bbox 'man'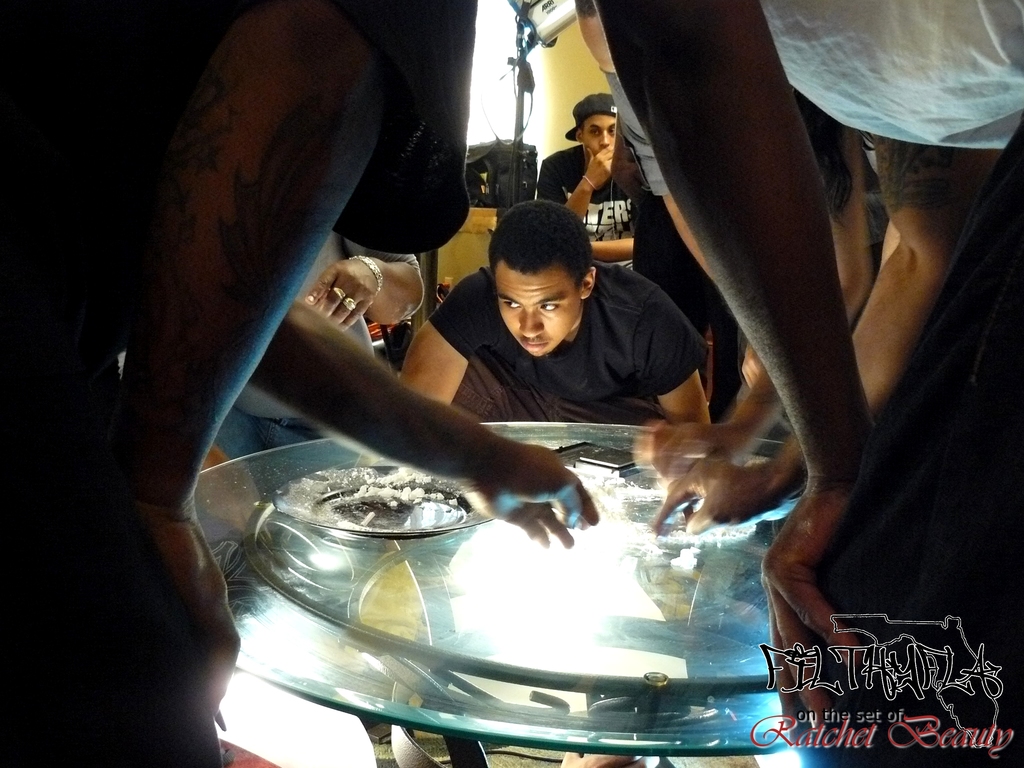
525:89:667:253
